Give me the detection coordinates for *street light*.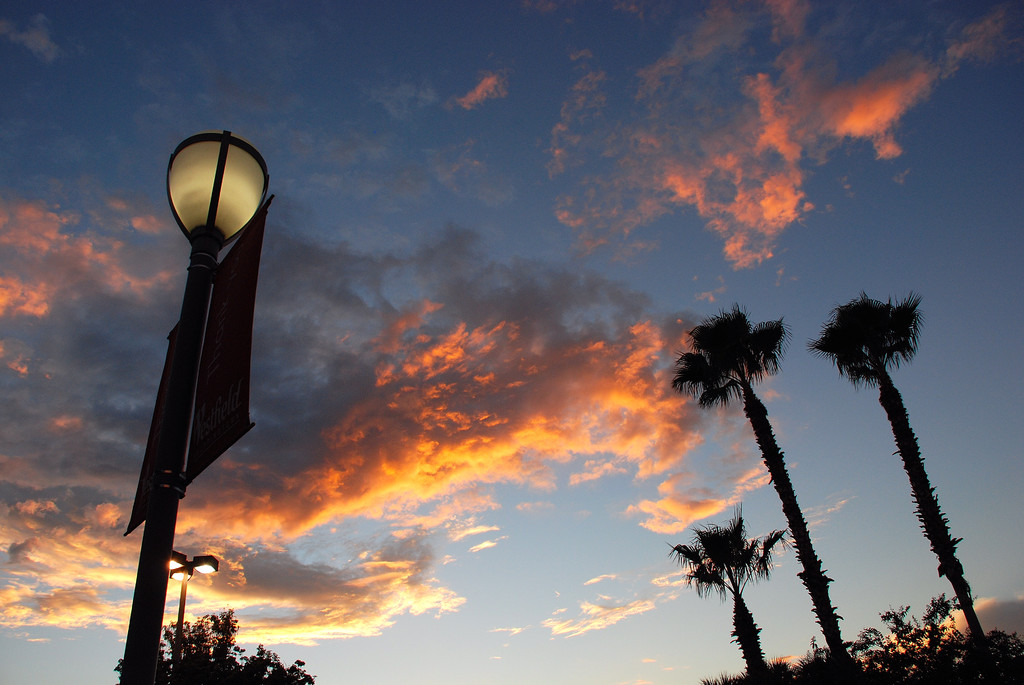
[168,552,223,684].
